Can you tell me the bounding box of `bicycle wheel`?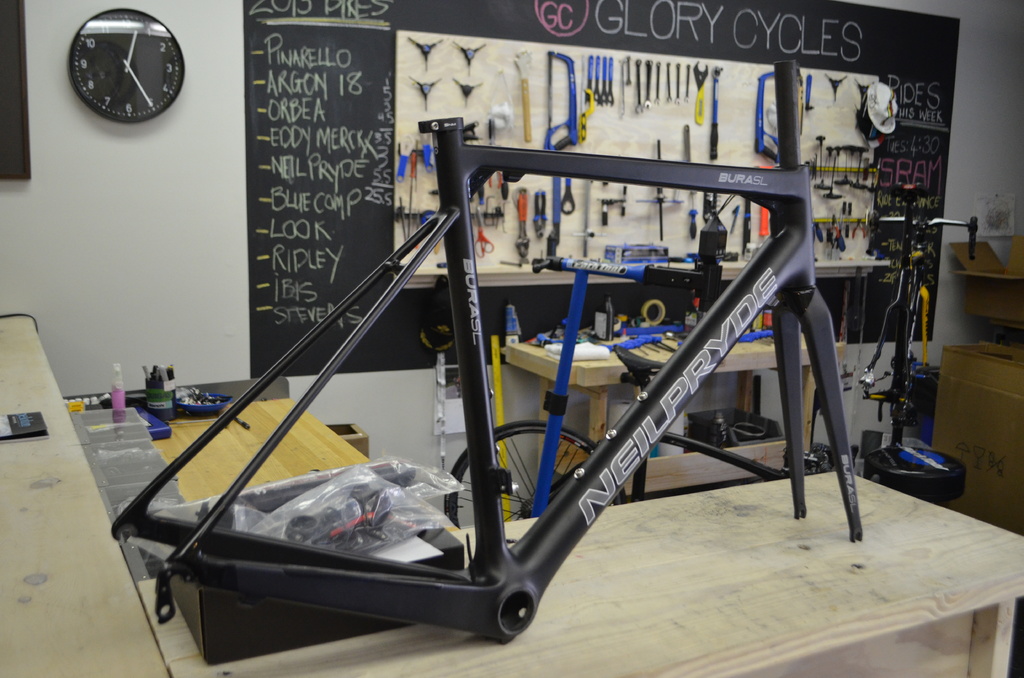
442:420:627:529.
